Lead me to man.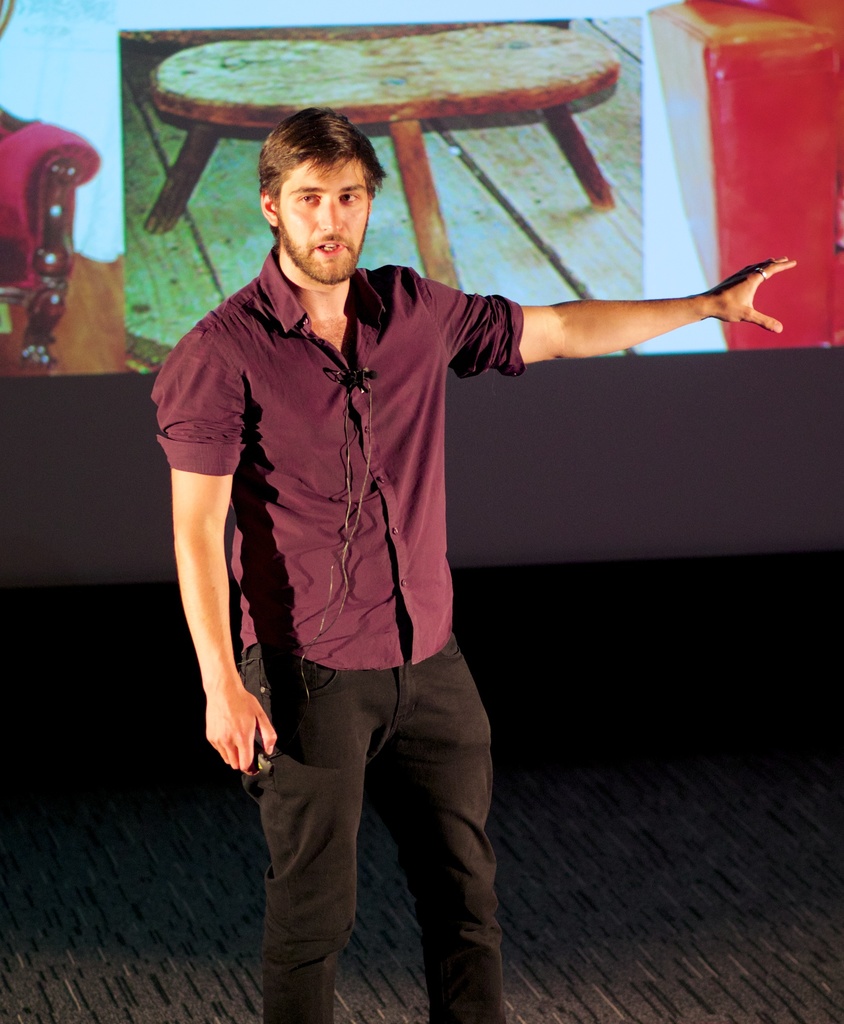
Lead to x1=169 y1=107 x2=685 y2=959.
